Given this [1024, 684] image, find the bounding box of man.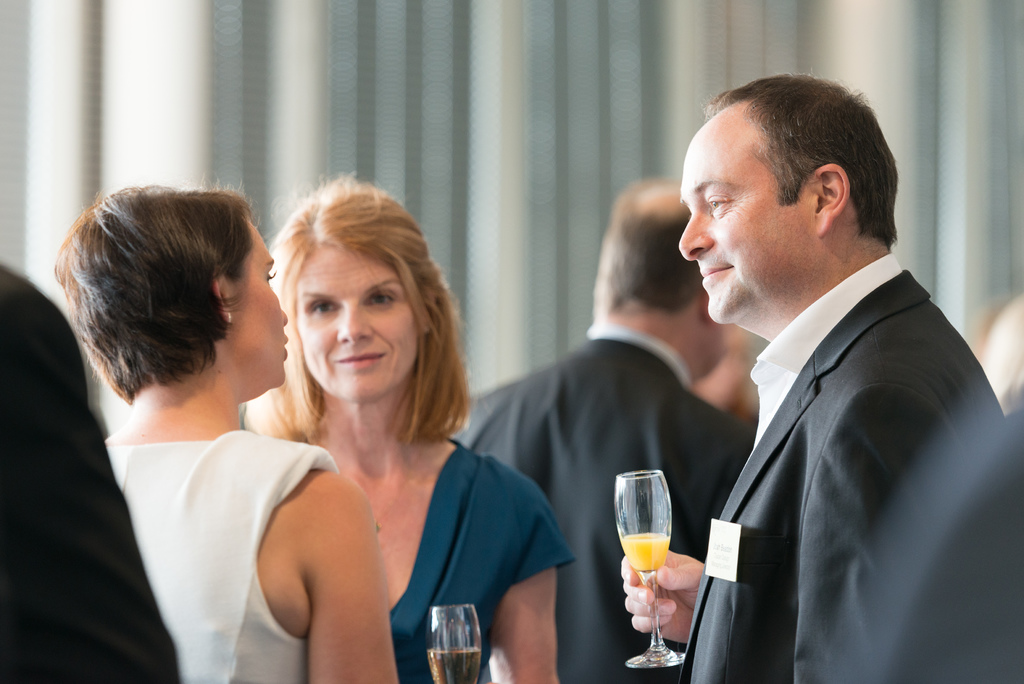
bbox(810, 381, 1023, 683).
